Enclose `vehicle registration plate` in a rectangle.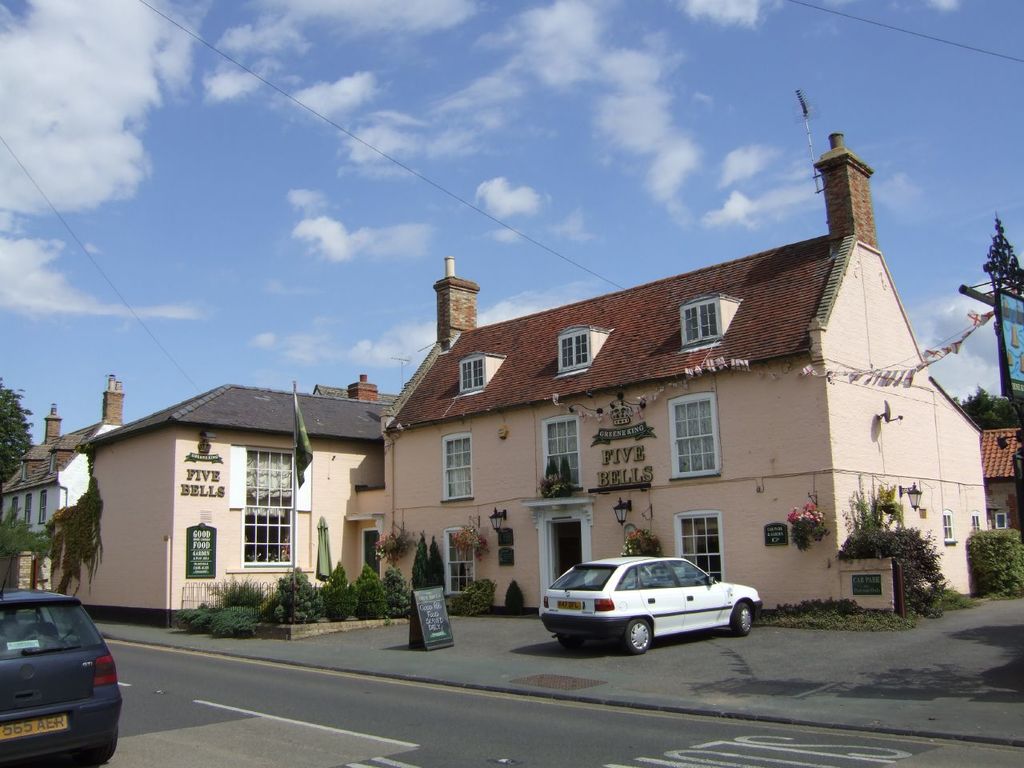
detection(556, 602, 583, 610).
